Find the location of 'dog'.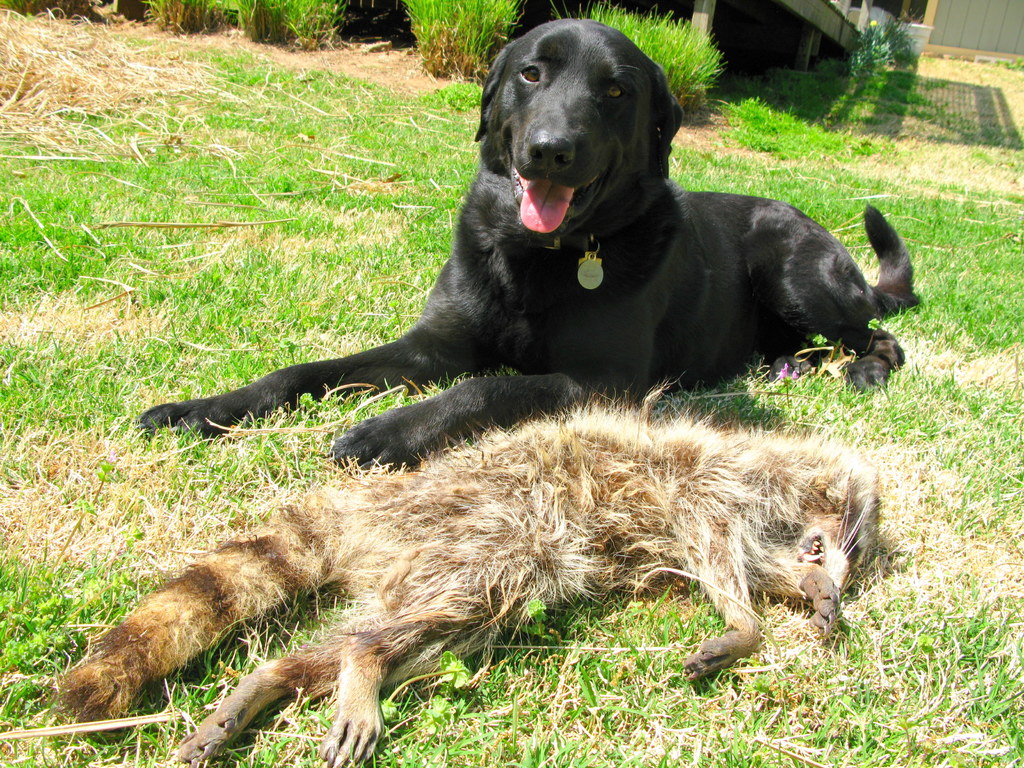
Location: 129:12:920:477.
